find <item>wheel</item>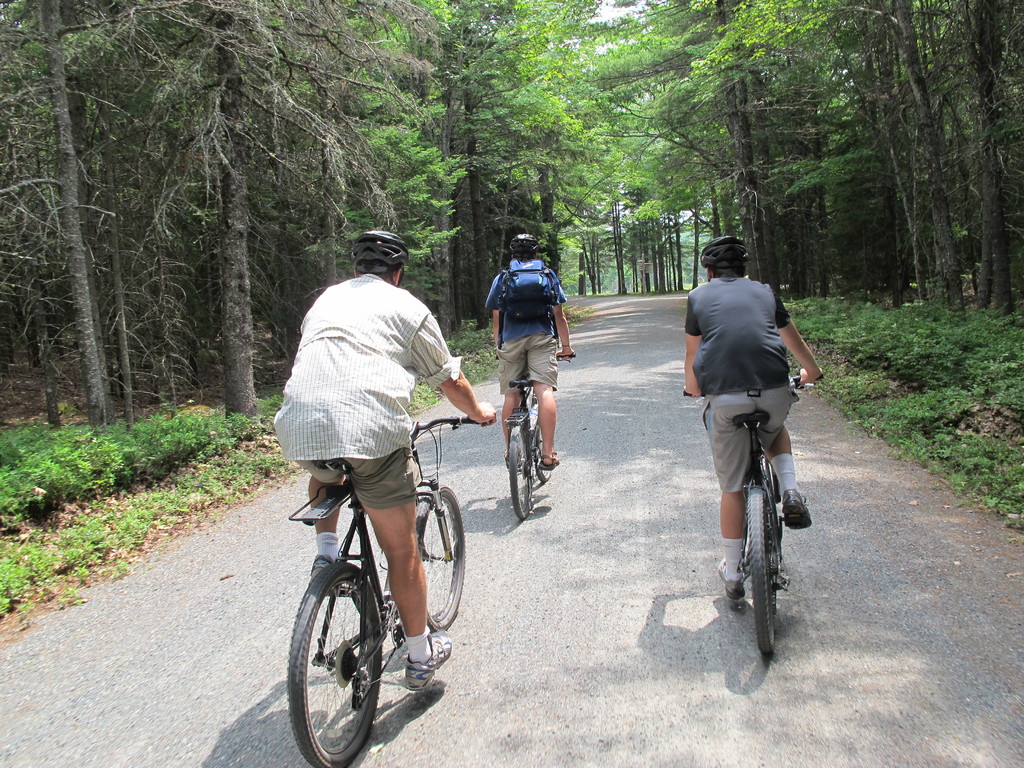
(534,420,548,484)
